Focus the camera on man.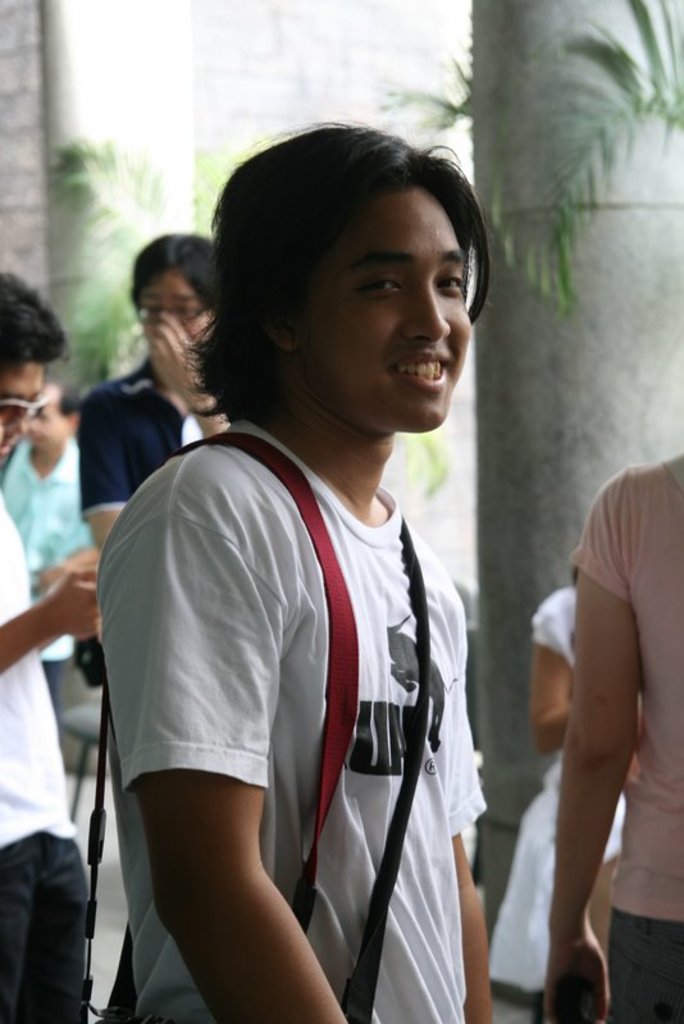
Focus region: x1=101 y1=134 x2=497 y2=1023.
